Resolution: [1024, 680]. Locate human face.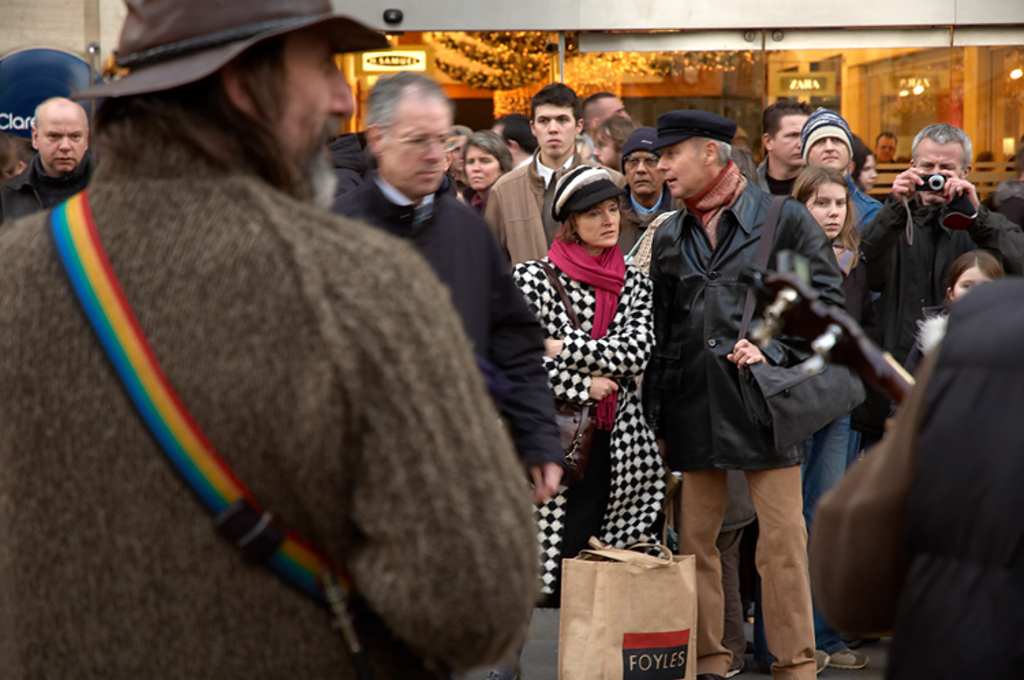
crop(381, 83, 452, 194).
